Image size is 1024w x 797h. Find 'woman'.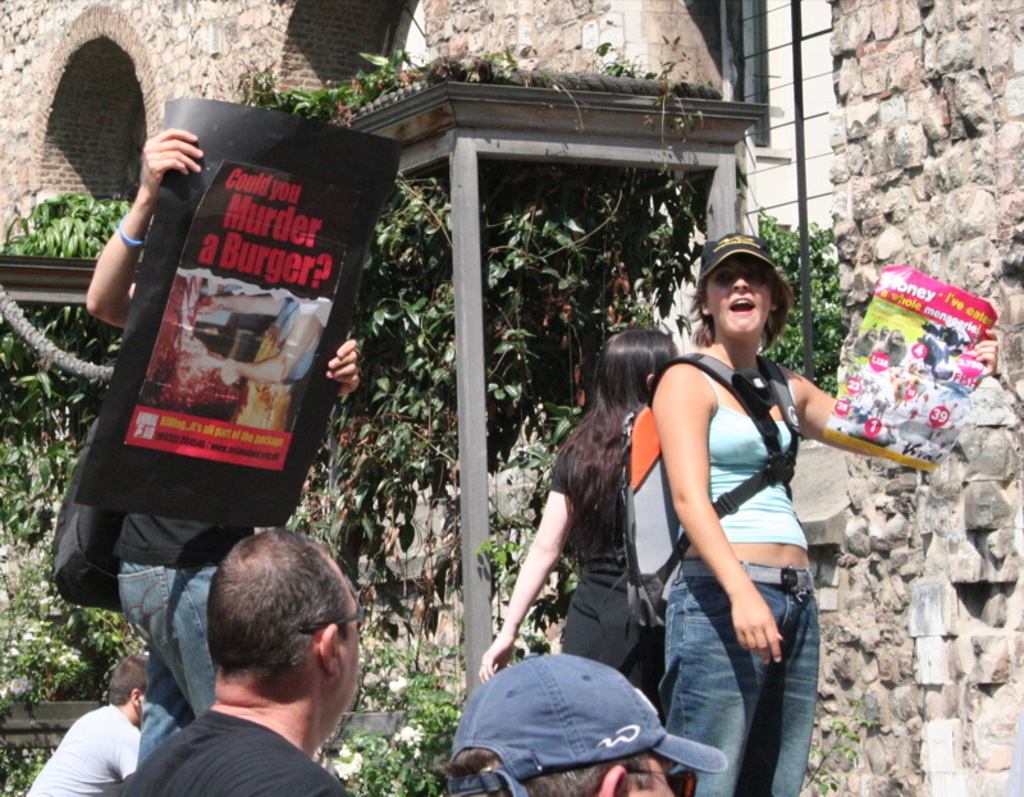
<box>481,327,675,704</box>.
